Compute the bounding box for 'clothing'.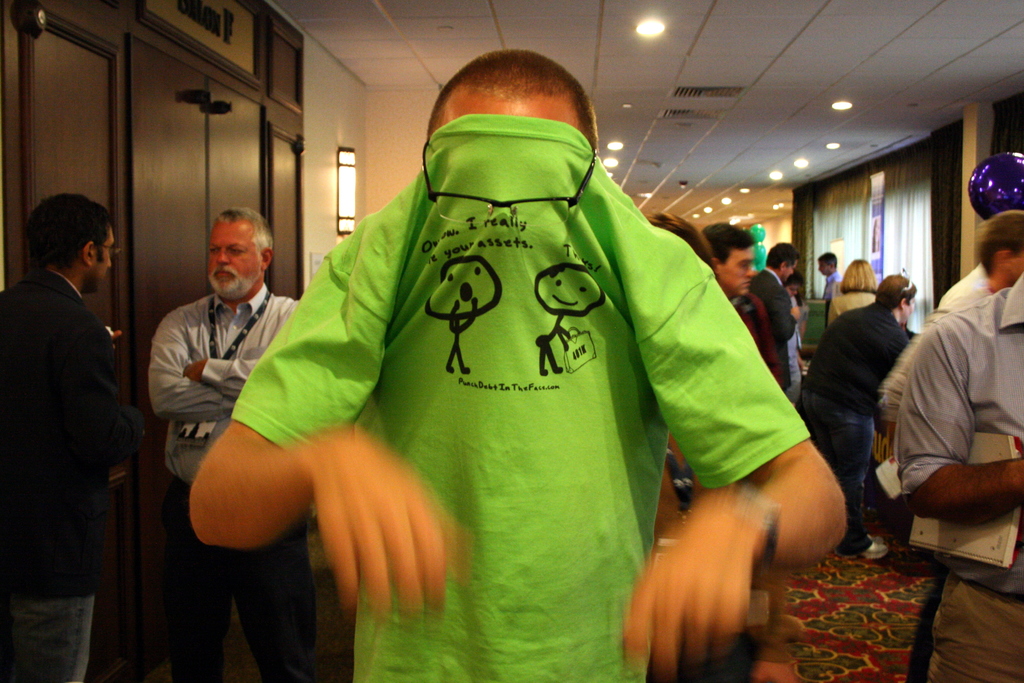
bbox(7, 270, 147, 679).
